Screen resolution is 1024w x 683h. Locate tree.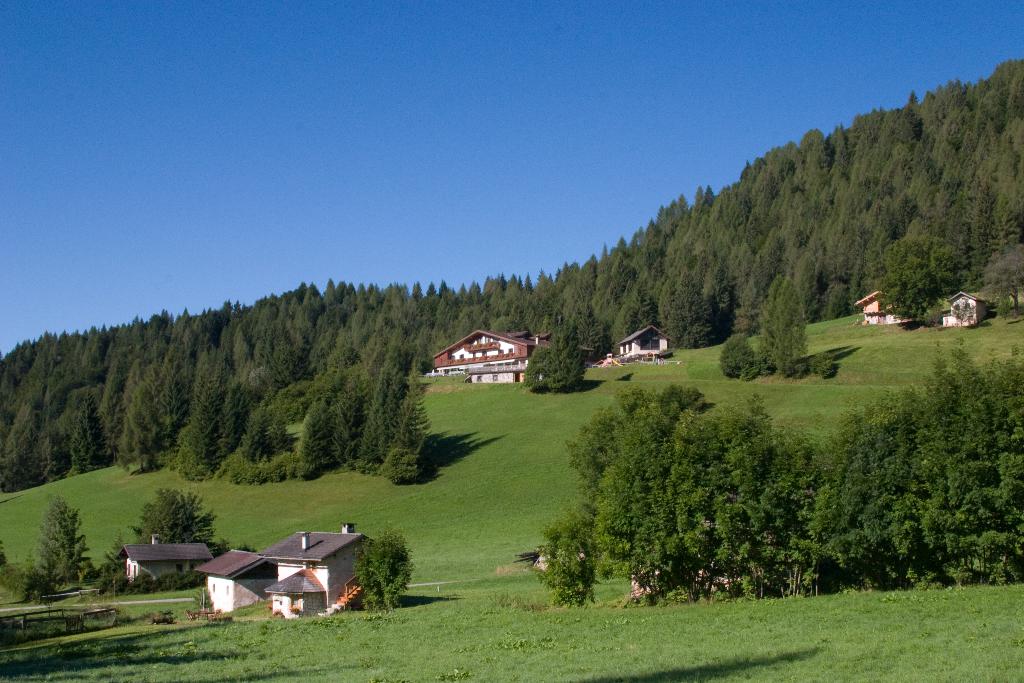
[x1=982, y1=245, x2=1021, y2=311].
